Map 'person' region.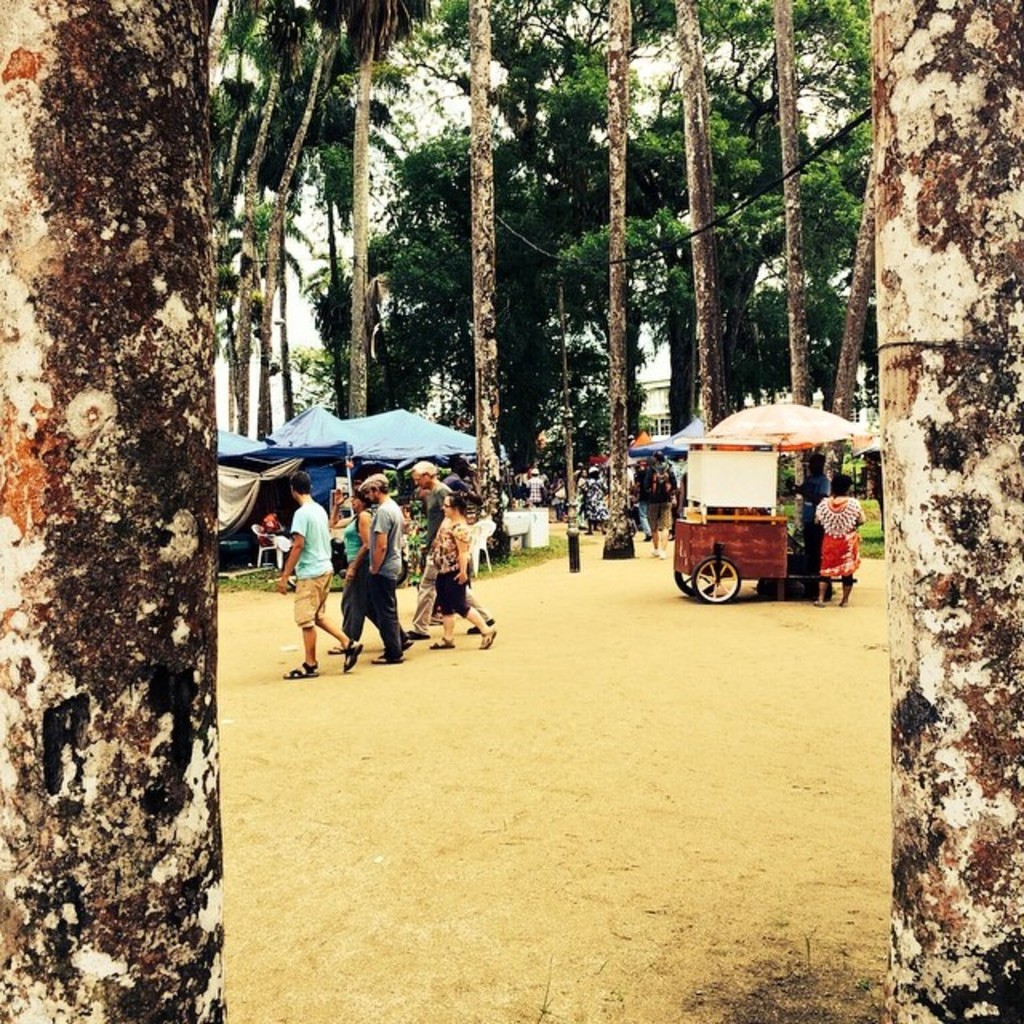
Mapped to x1=646, y1=458, x2=683, y2=558.
